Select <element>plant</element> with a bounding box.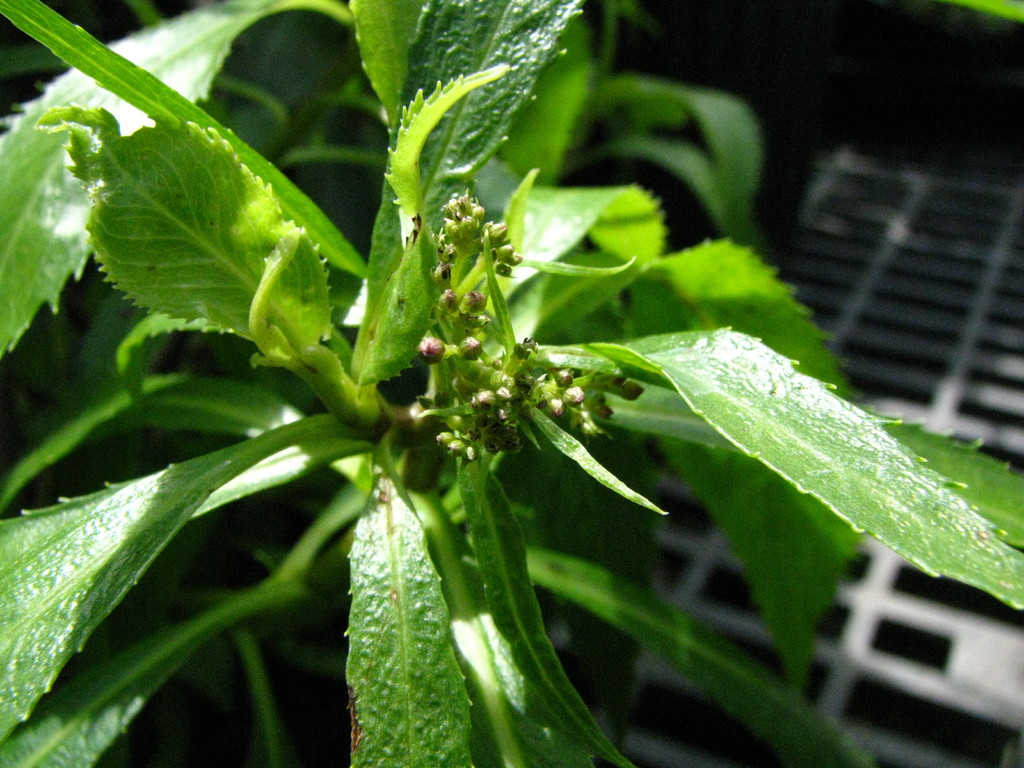
detection(53, 0, 975, 767).
